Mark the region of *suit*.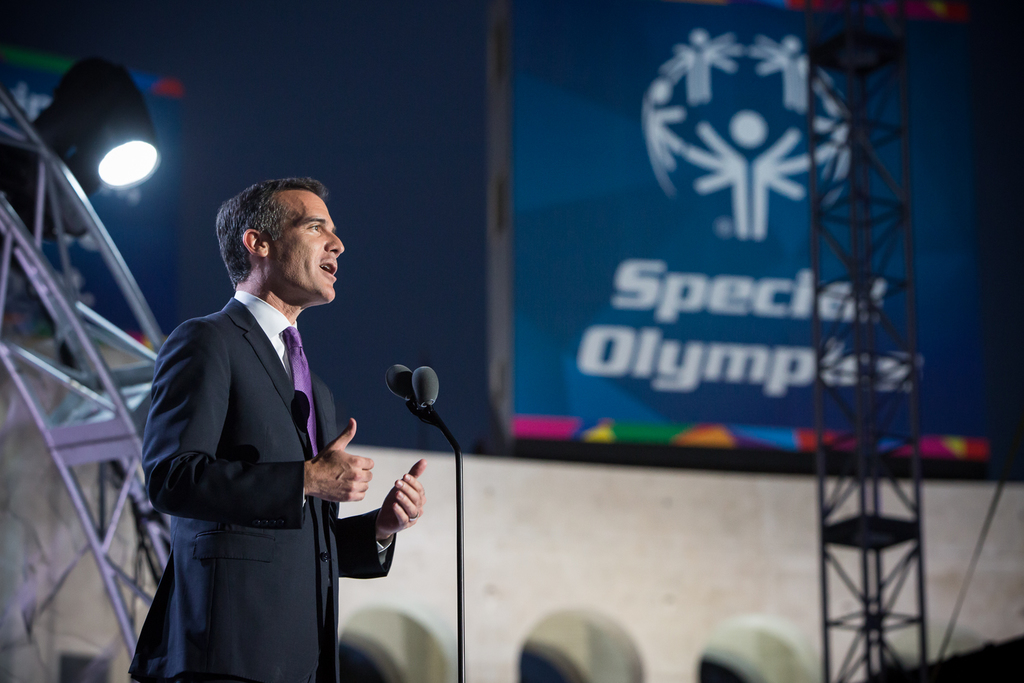
Region: 132, 218, 379, 674.
